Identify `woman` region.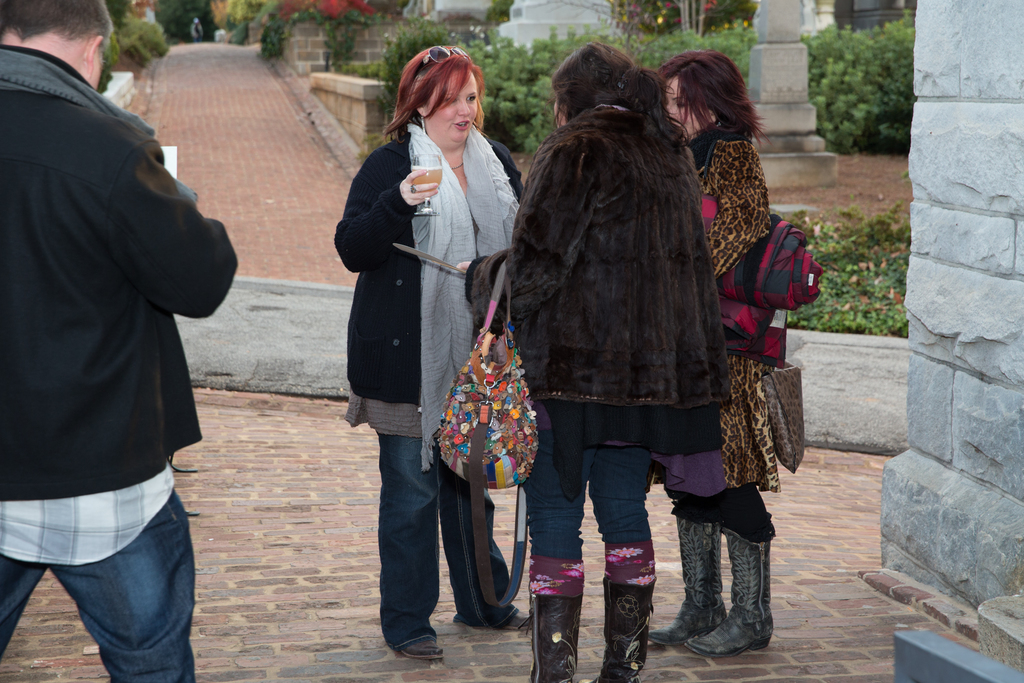
Region: box(458, 43, 735, 682).
